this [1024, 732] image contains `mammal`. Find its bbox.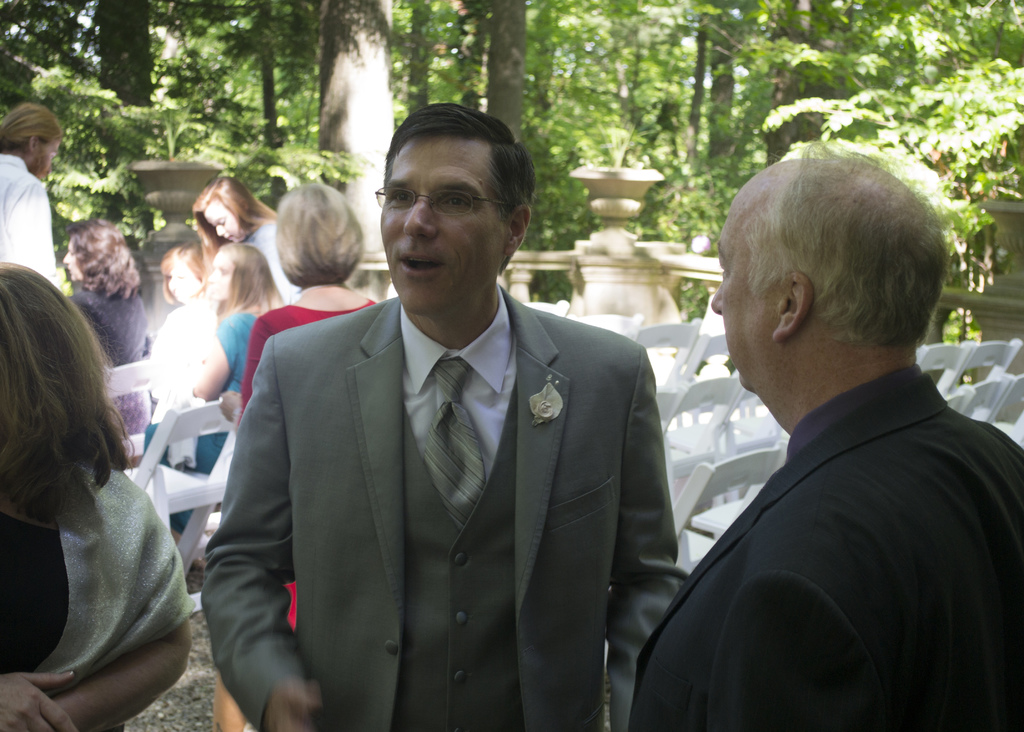
[left=0, top=99, right=59, bottom=294].
